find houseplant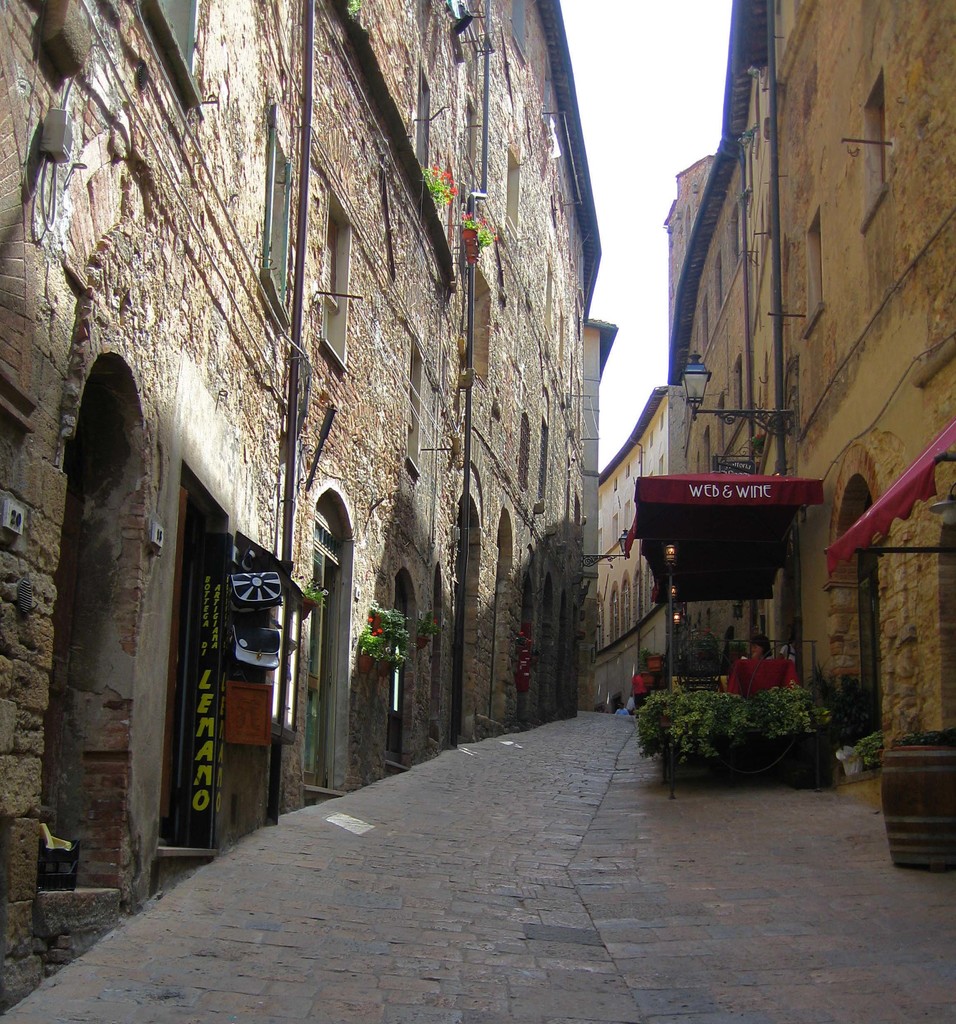
bbox(632, 687, 844, 783)
